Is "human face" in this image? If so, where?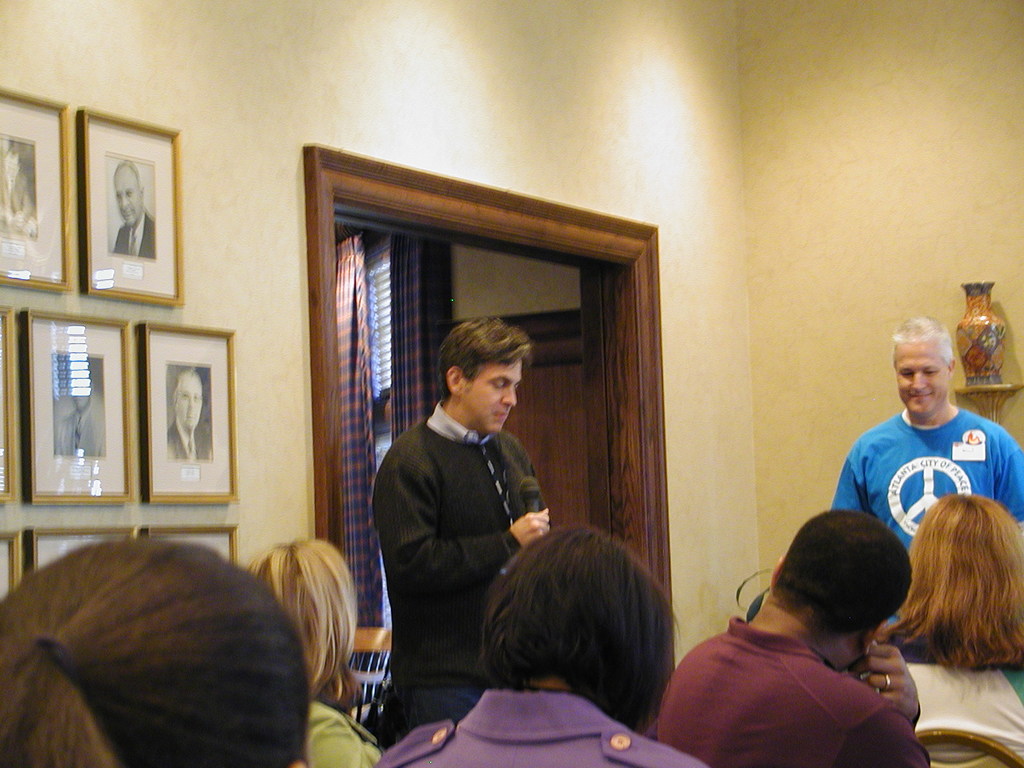
Yes, at 74:393:91:409.
